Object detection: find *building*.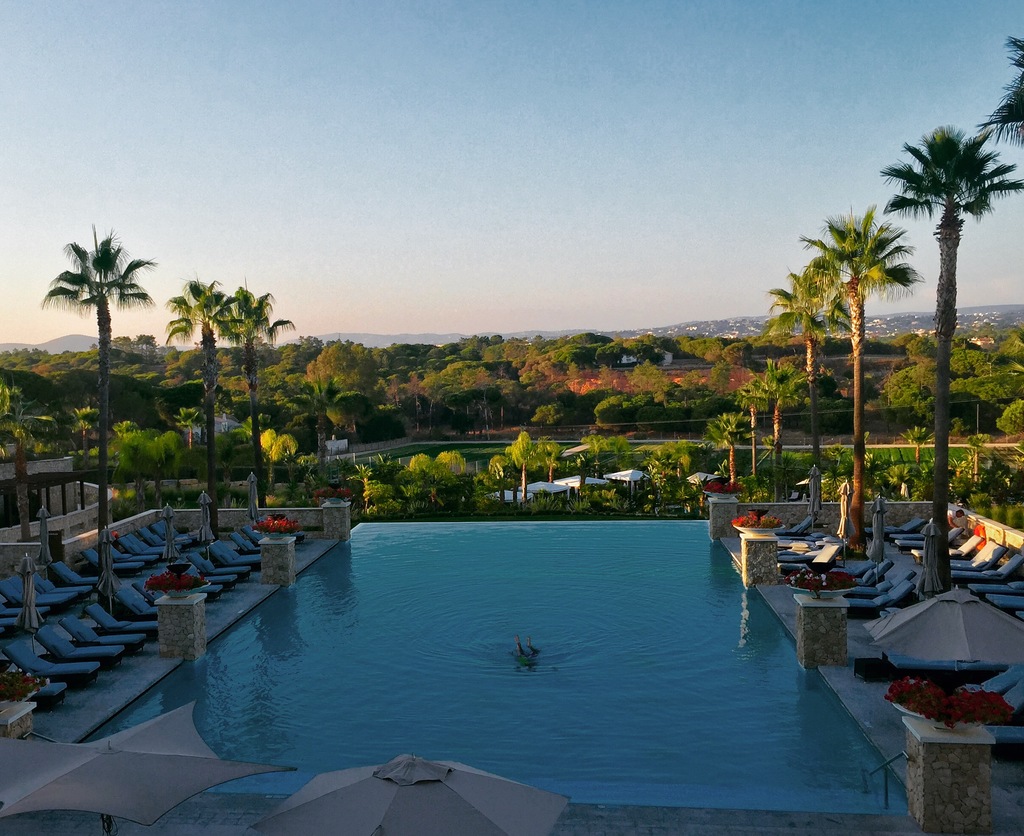
<region>719, 332, 739, 341</region>.
